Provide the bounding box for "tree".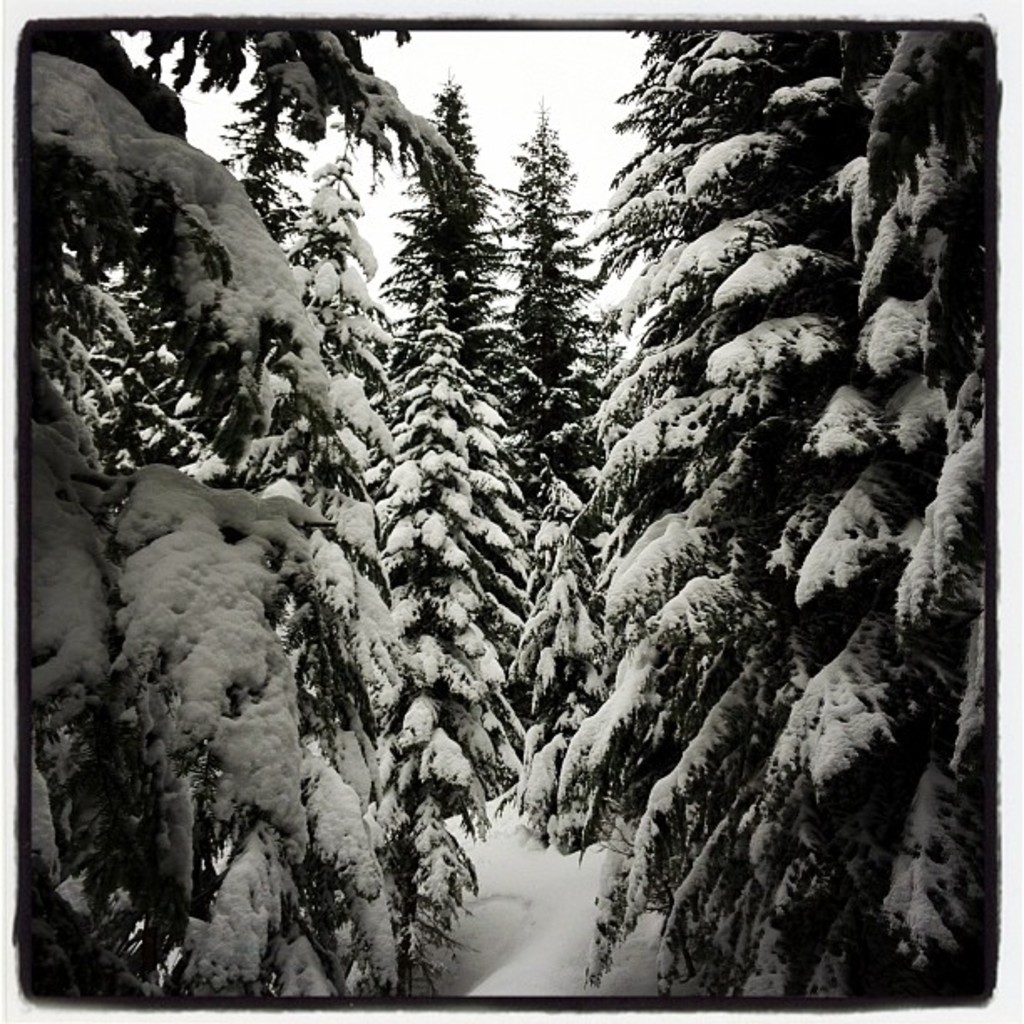
{"x1": 8, "y1": 35, "x2": 474, "y2": 1014}.
